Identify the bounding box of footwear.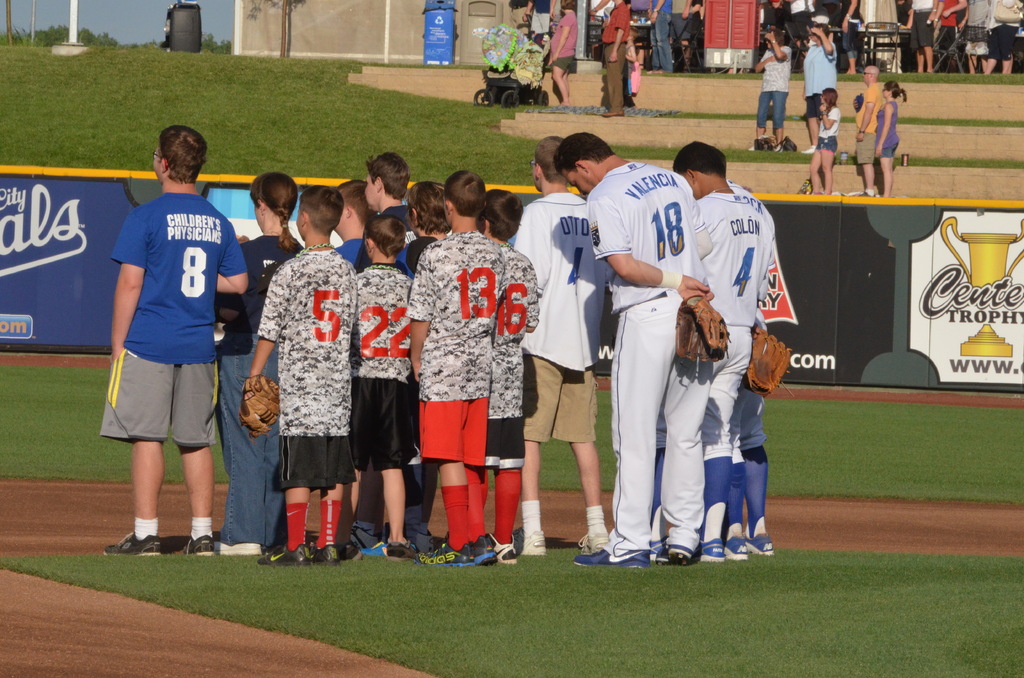
664/529/696/562.
